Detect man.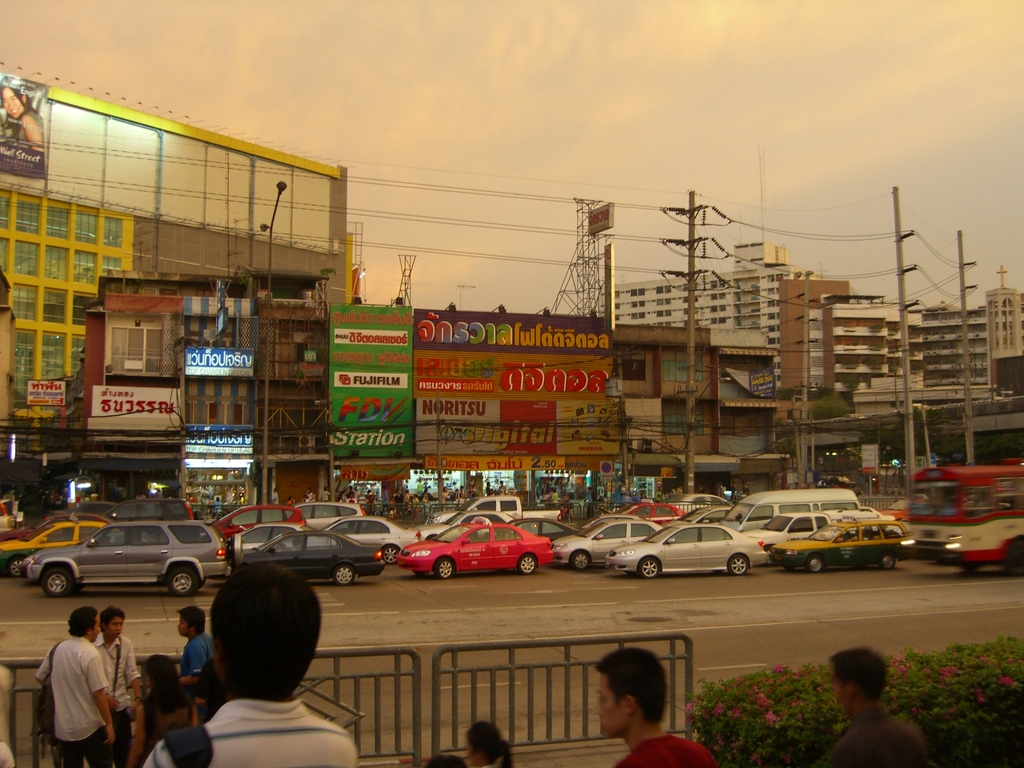
Detected at (33,605,114,767).
